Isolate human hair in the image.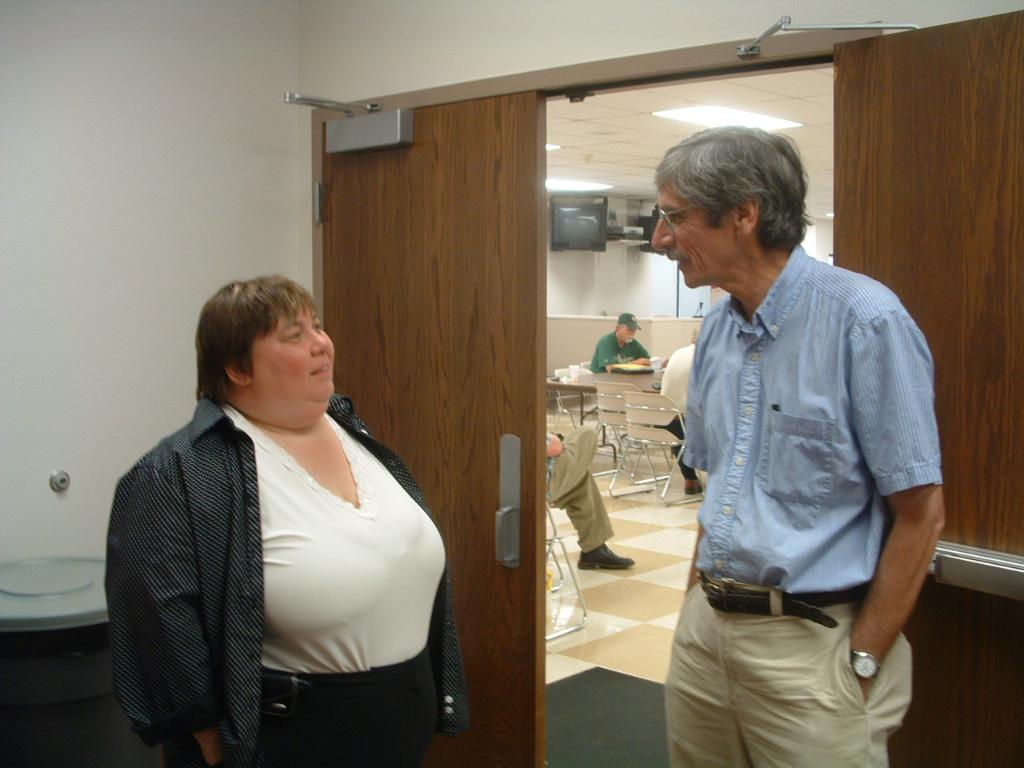
Isolated region: box=[646, 123, 810, 266].
